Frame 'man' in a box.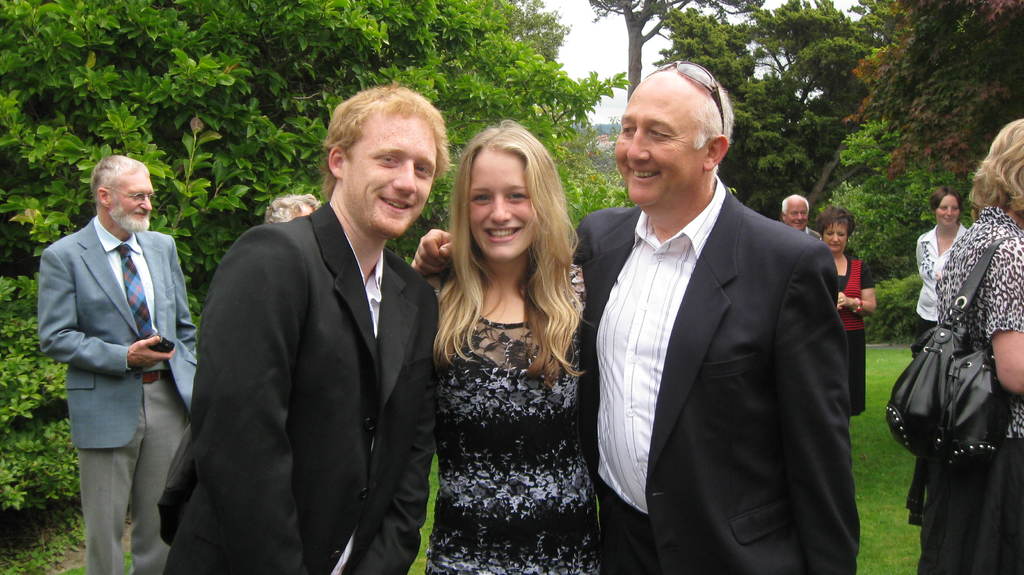
crop(780, 191, 819, 244).
